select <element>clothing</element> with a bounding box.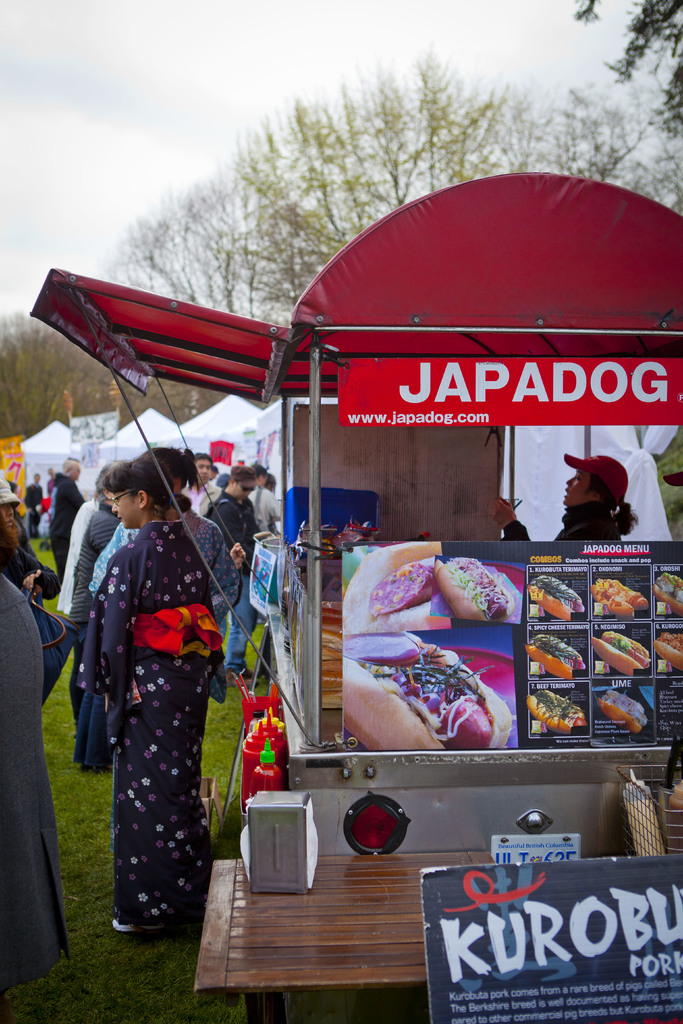
box=[0, 550, 63, 972].
